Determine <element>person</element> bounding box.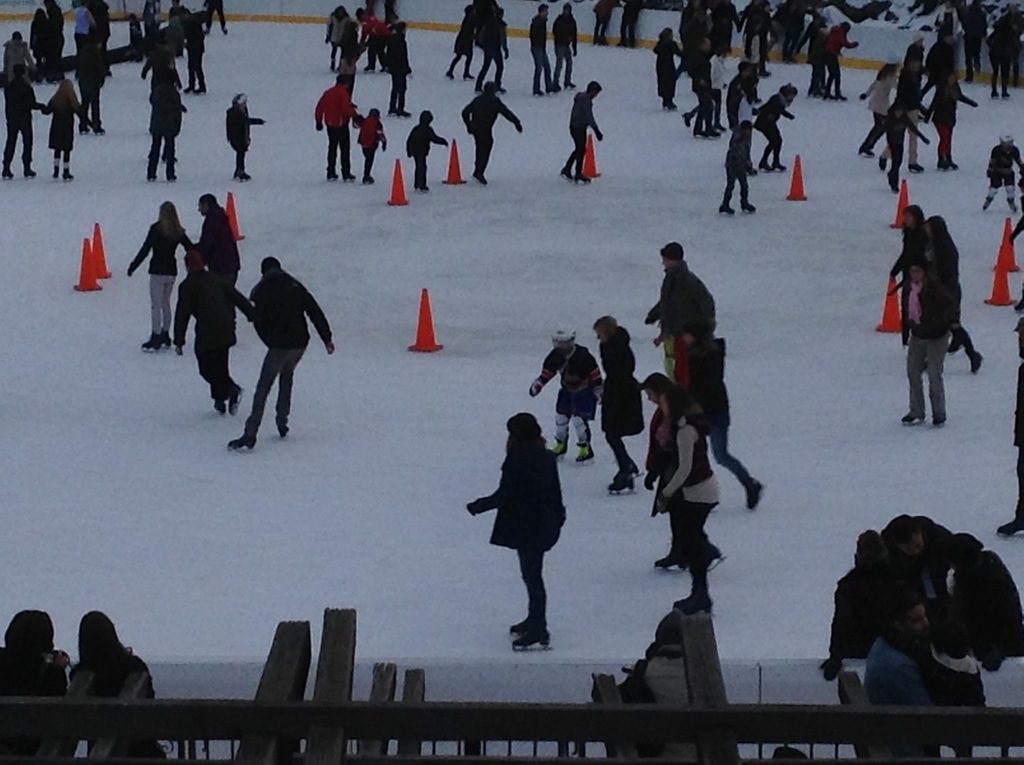
Determined: left=648, top=241, right=714, bottom=337.
